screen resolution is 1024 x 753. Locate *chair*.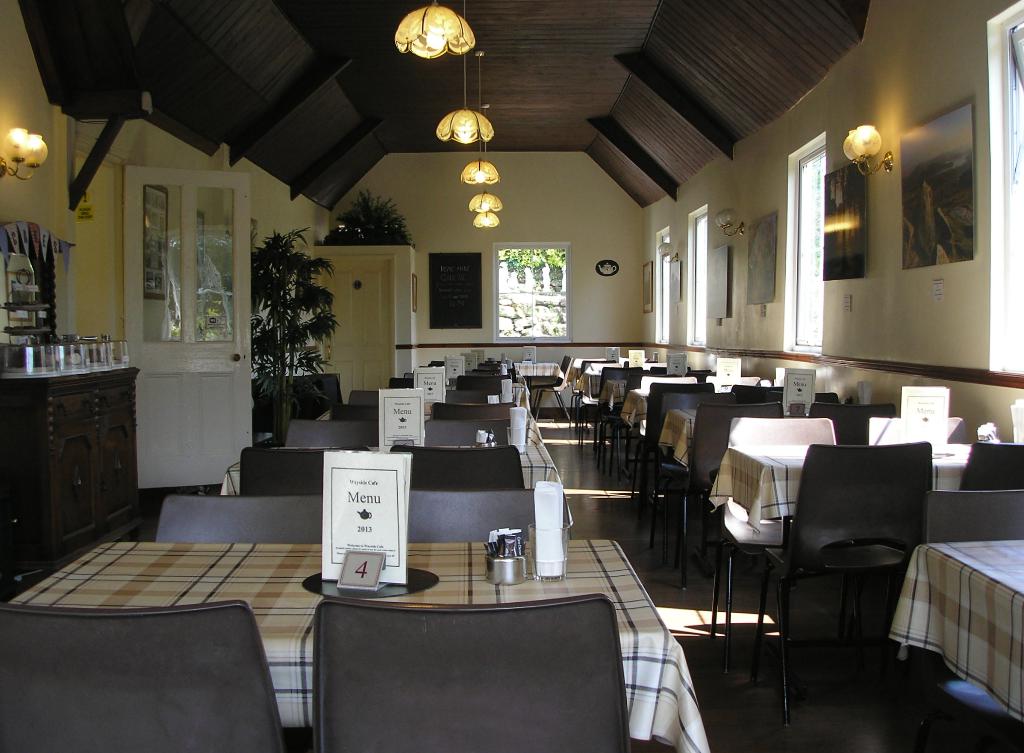
282 419 383 451.
